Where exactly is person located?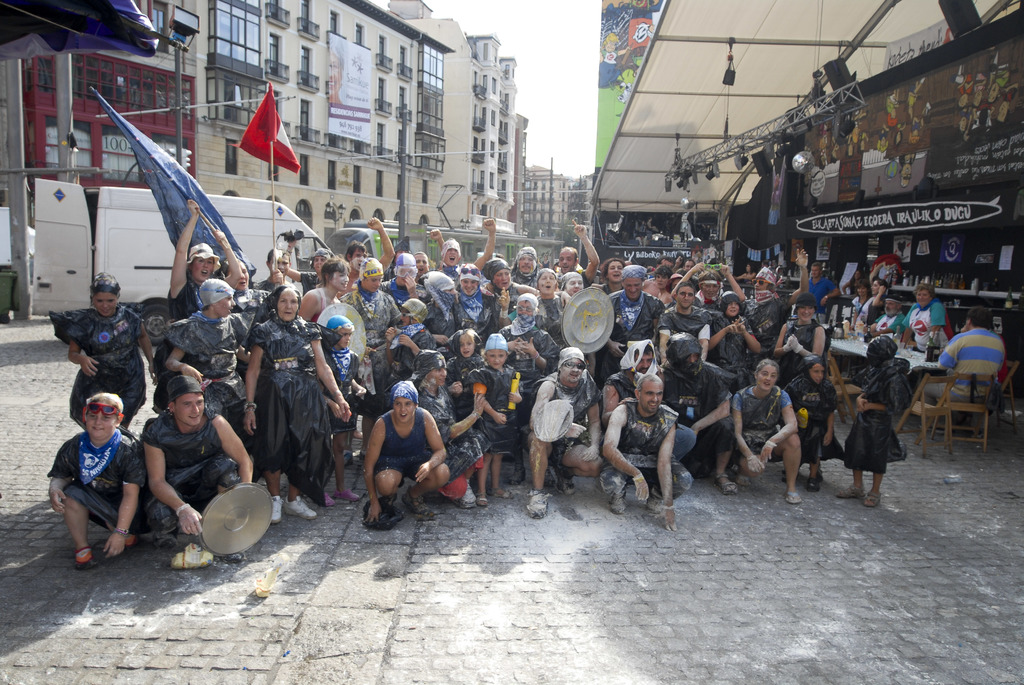
Its bounding box is <bbox>756, 258, 768, 270</bbox>.
